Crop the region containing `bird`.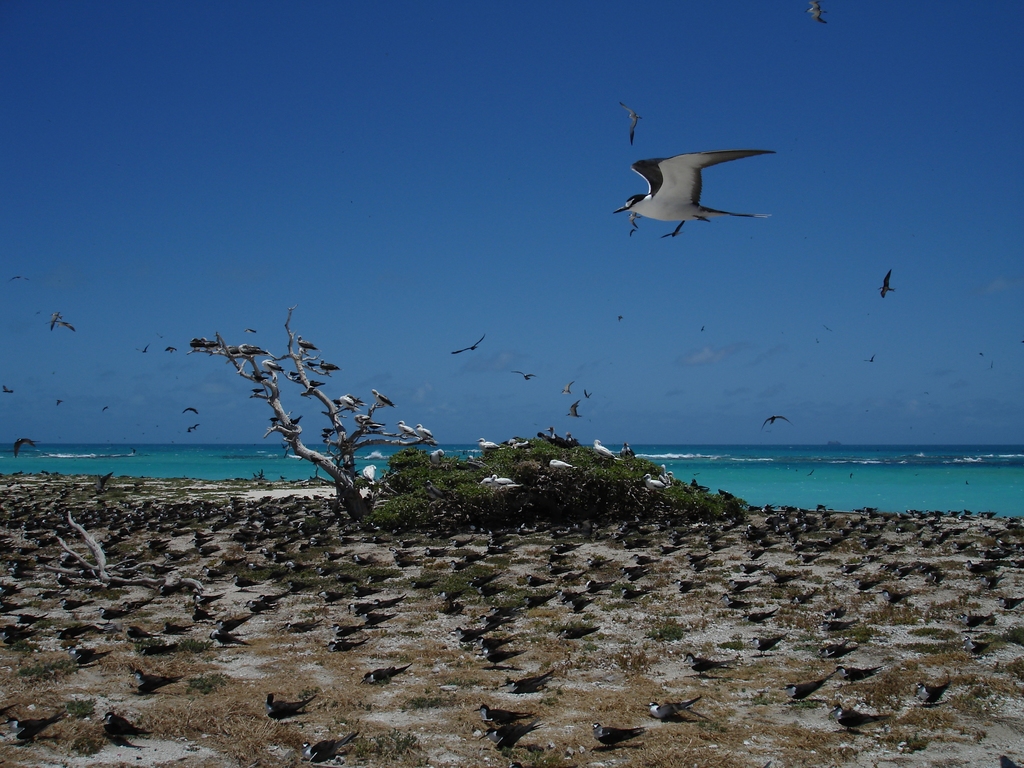
Crop region: [595, 722, 652, 748].
